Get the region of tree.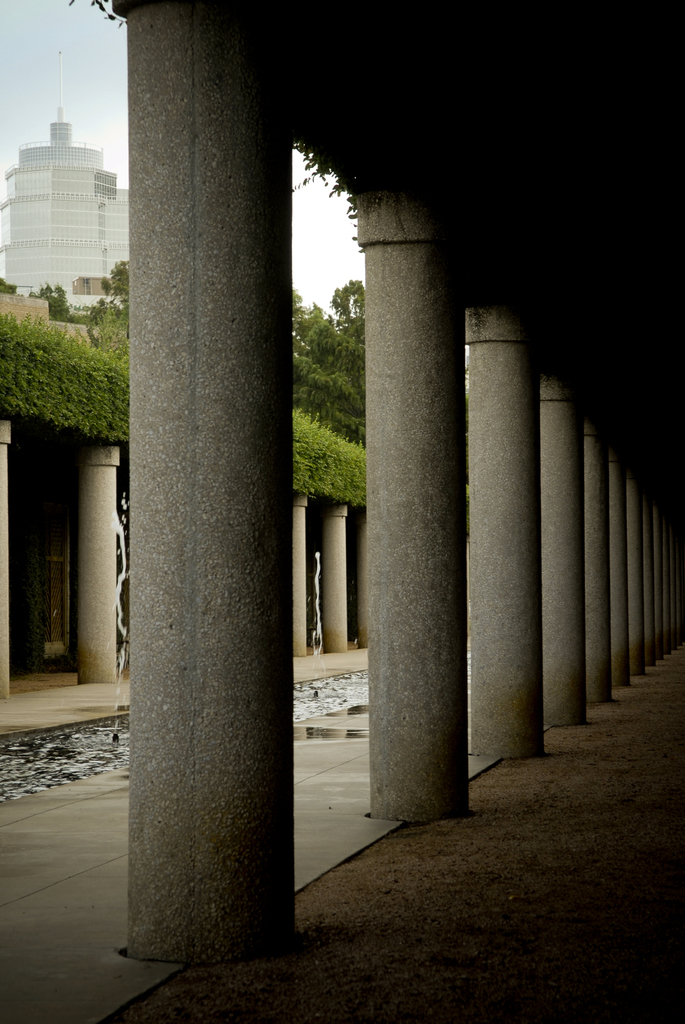
[30, 280, 69, 323].
